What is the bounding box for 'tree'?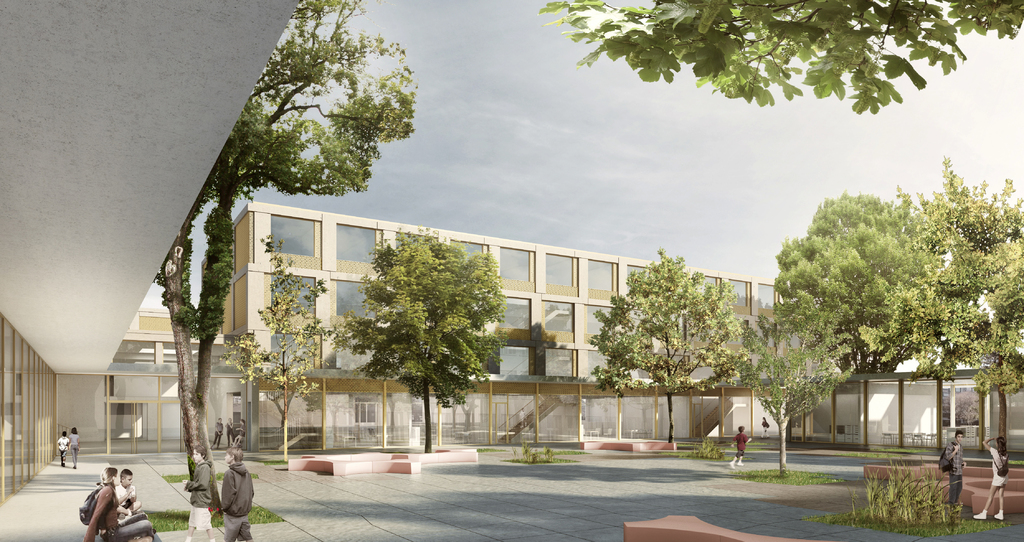
[586, 237, 765, 438].
